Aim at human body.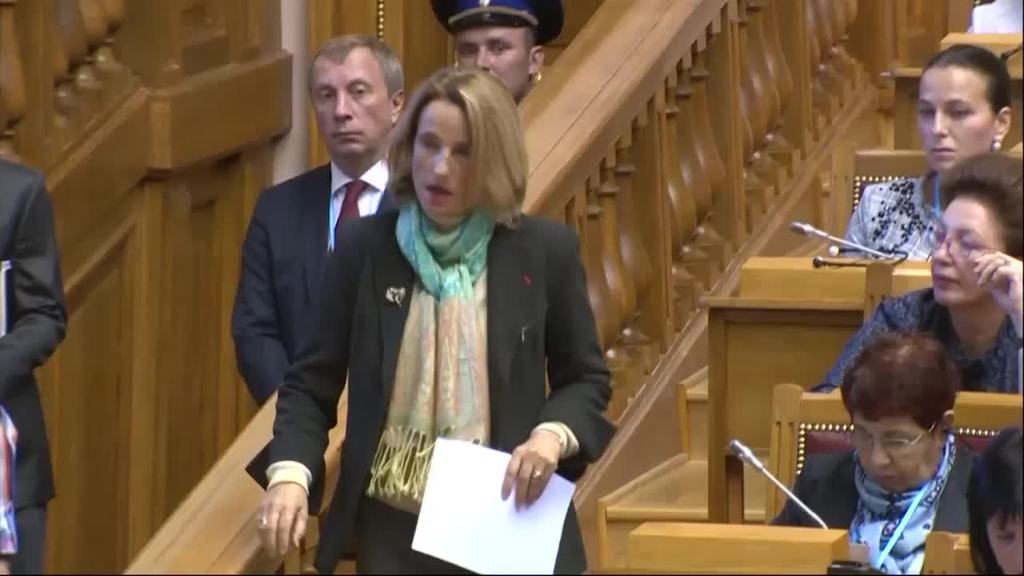
Aimed at 968, 418, 1023, 575.
